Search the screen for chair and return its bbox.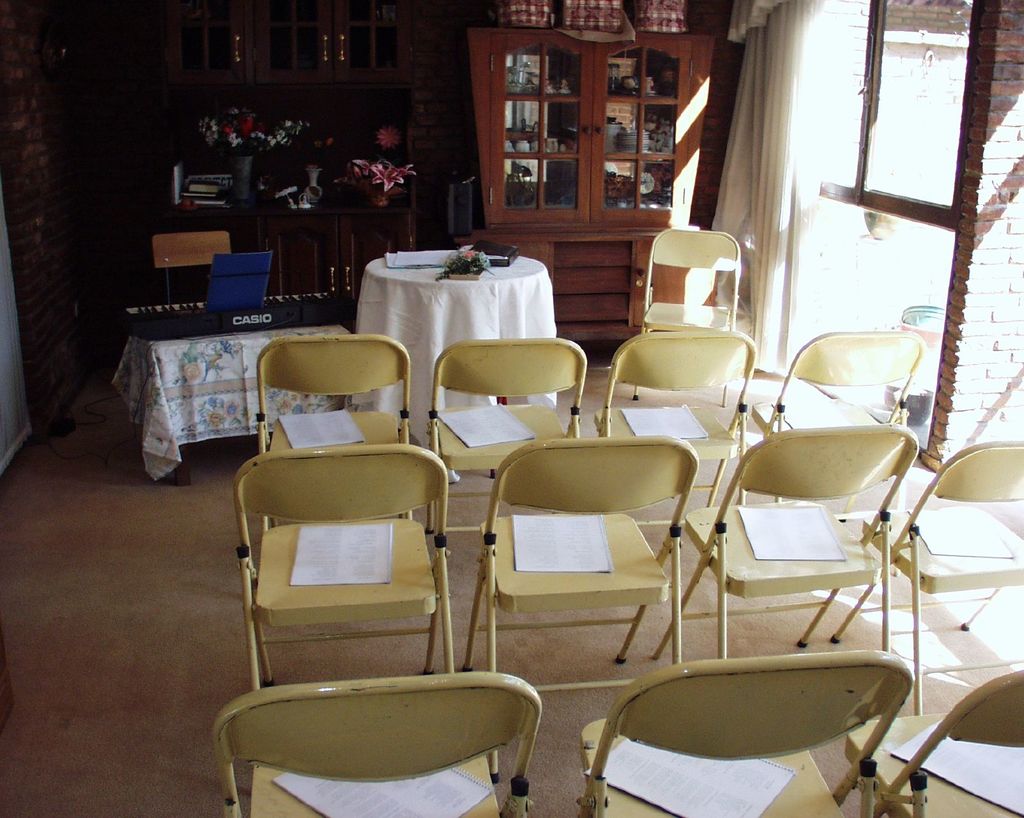
Found: 647 424 918 664.
